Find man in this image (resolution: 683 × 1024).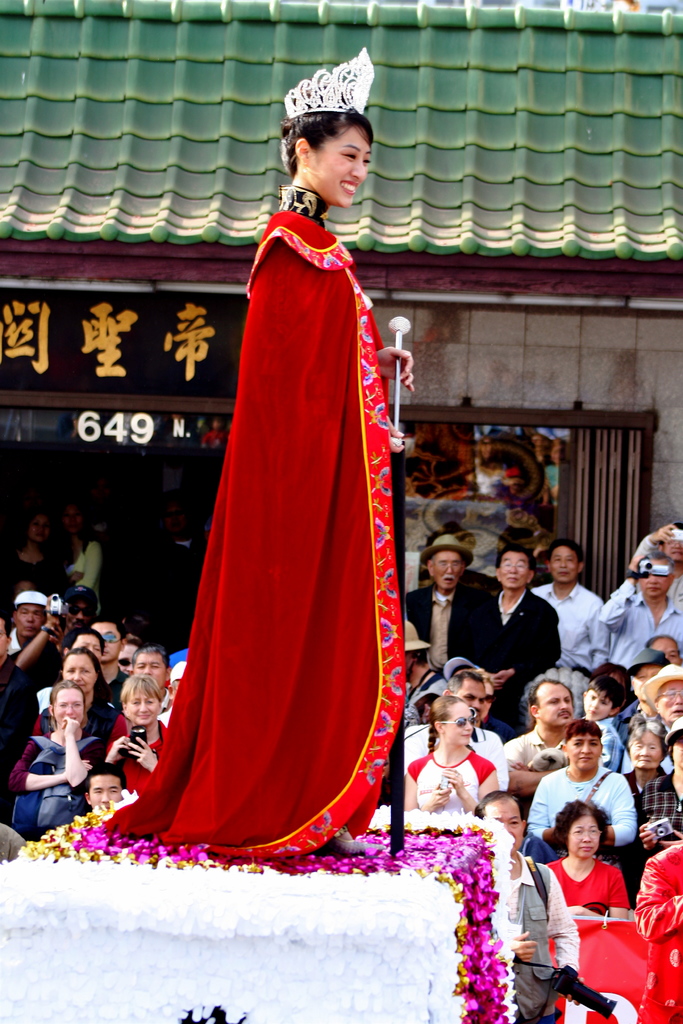
left=490, top=531, right=568, bottom=689.
